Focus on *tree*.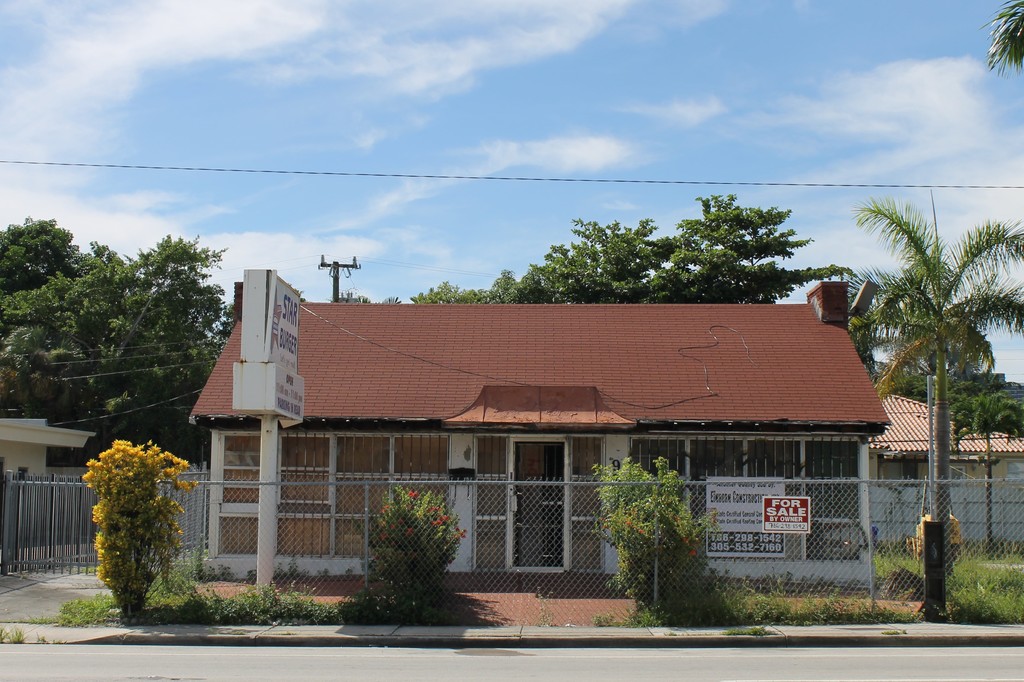
Focused at bbox(847, 199, 1023, 578).
